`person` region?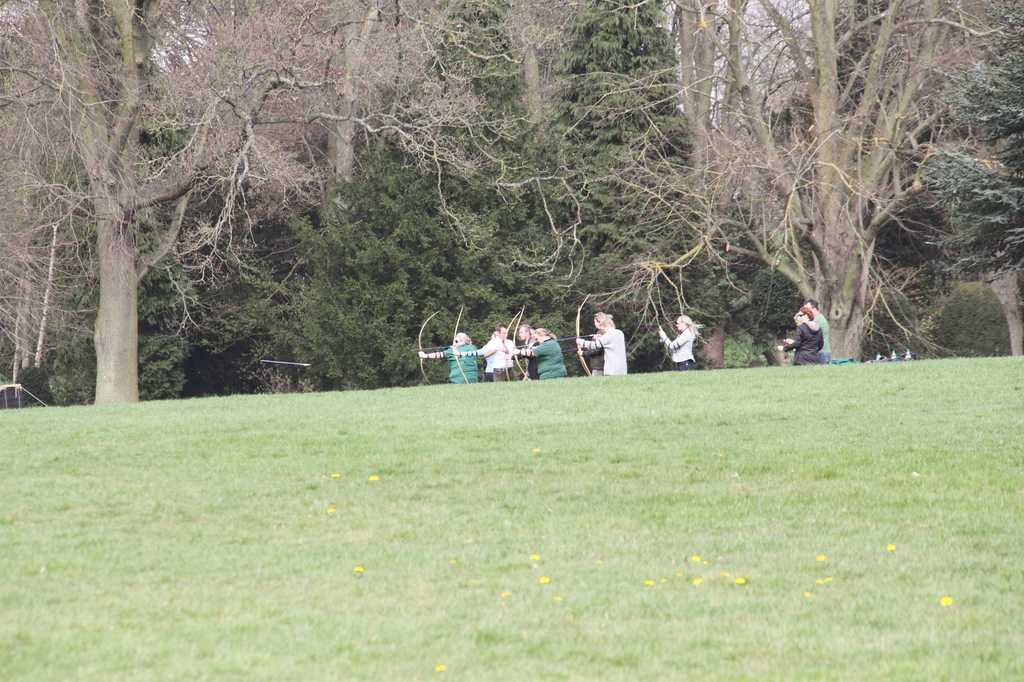
[left=789, top=306, right=807, bottom=330]
